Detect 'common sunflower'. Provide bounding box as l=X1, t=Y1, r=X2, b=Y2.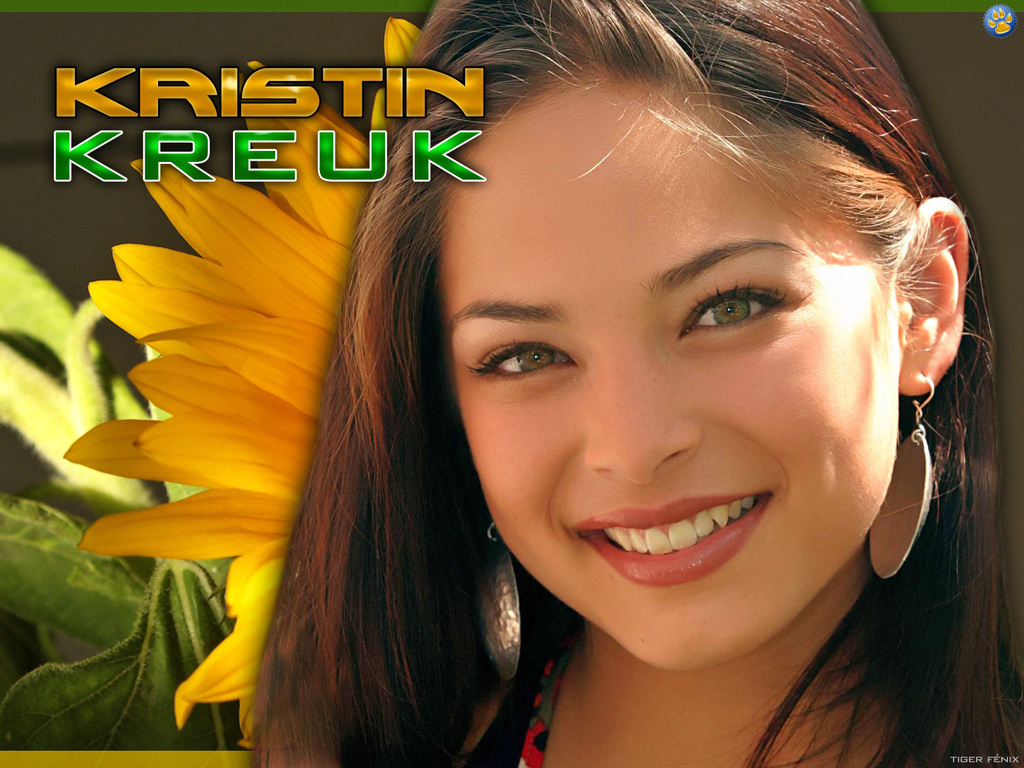
l=61, t=12, r=424, b=760.
